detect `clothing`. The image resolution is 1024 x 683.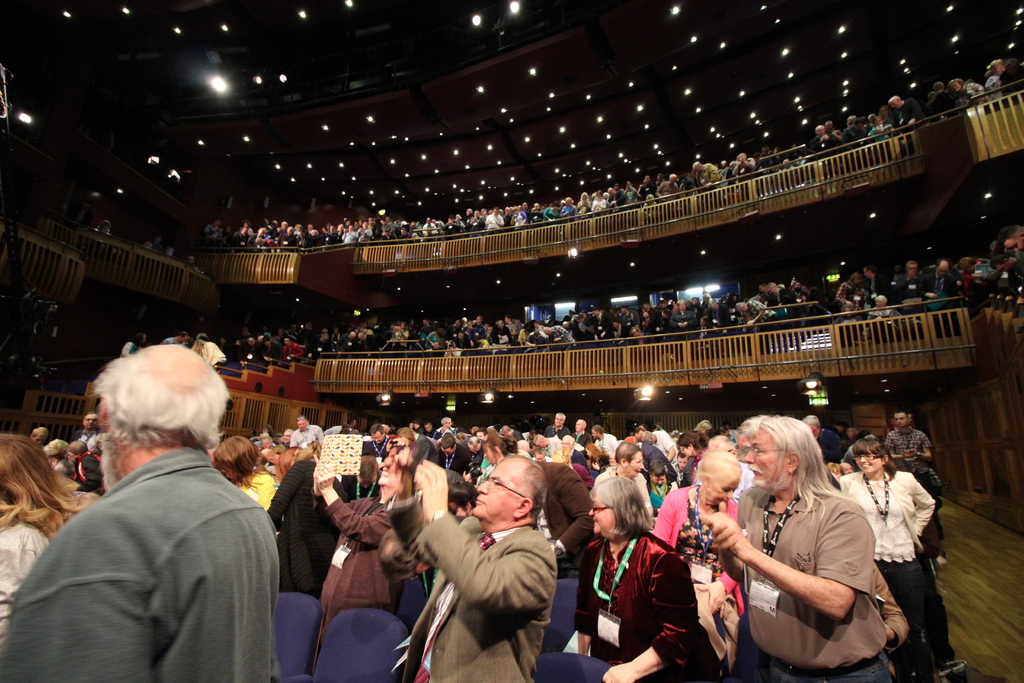
bbox(435, 441, 474, 475).
